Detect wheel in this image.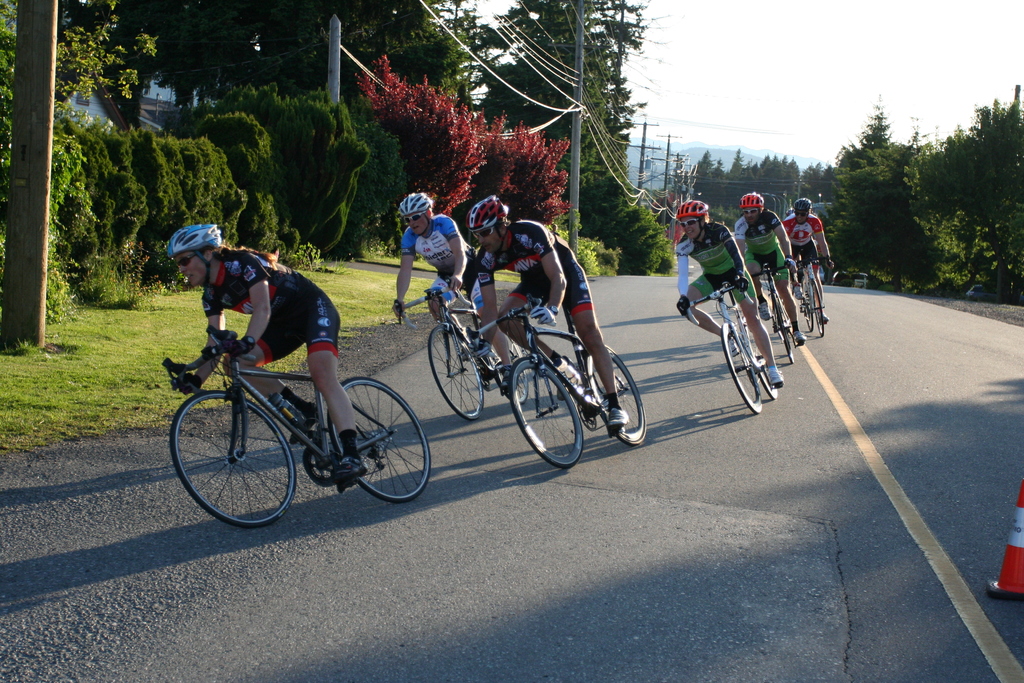
Detection: 328/376/431/504.
